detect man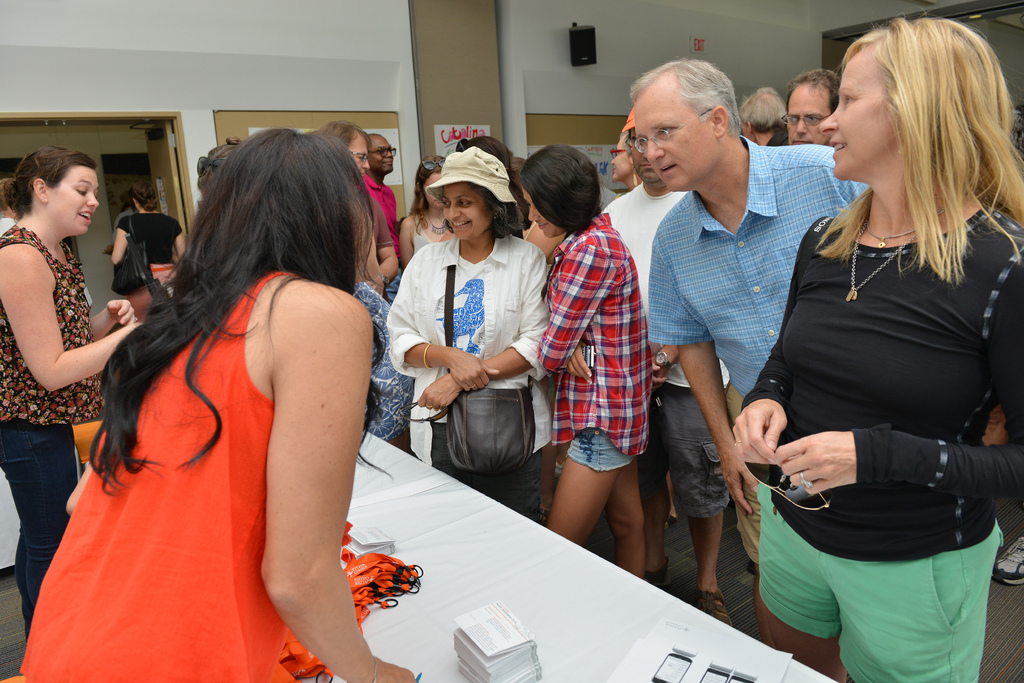
353 135 409 299
